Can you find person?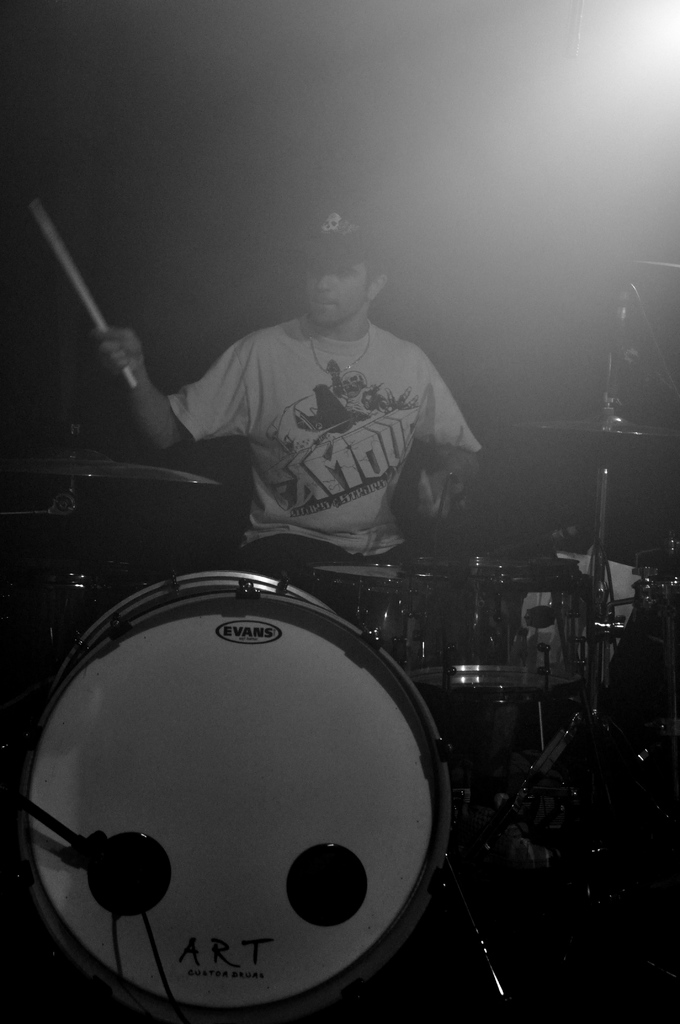
Yes, bounding box: box=[86, 204, 487, 606].
